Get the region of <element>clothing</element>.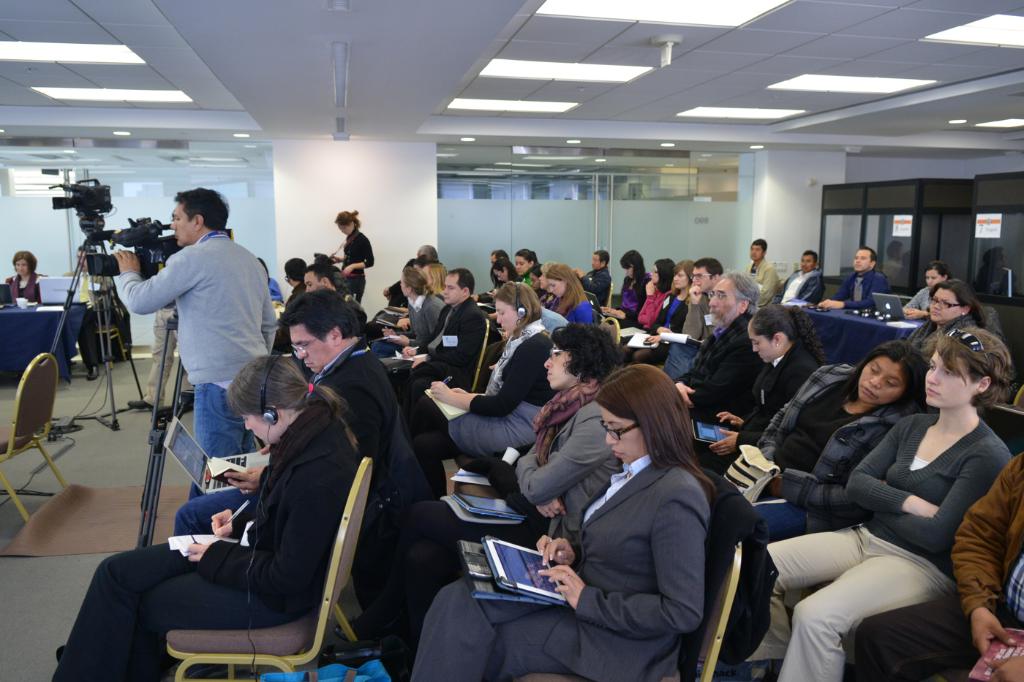
box=[731, 353, 810, 433].
